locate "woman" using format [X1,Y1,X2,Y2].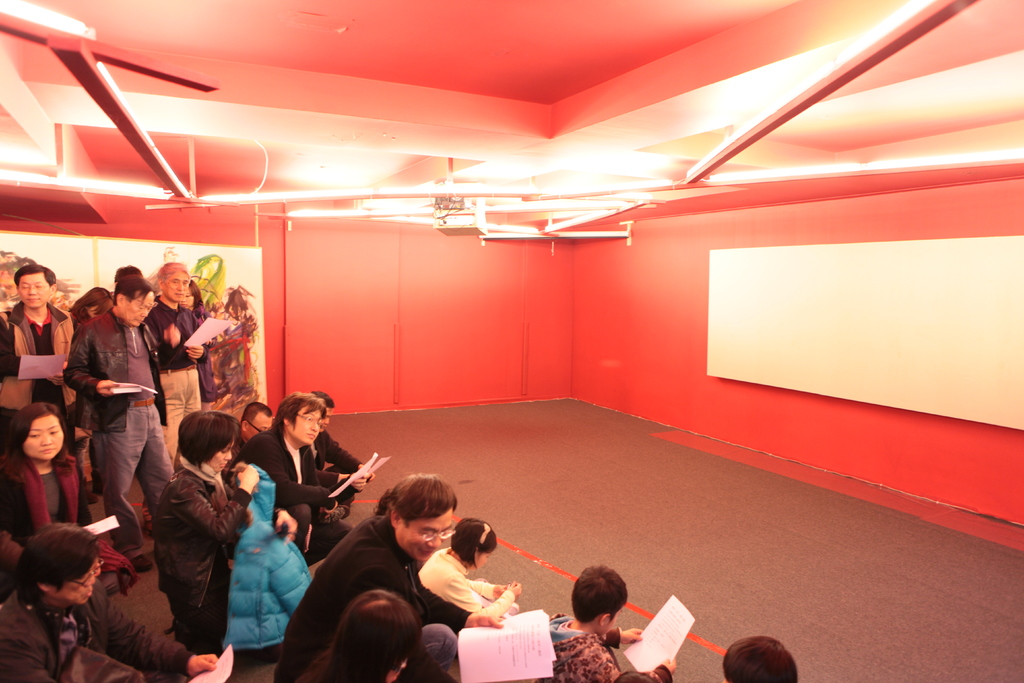
[132,404,236,668].
